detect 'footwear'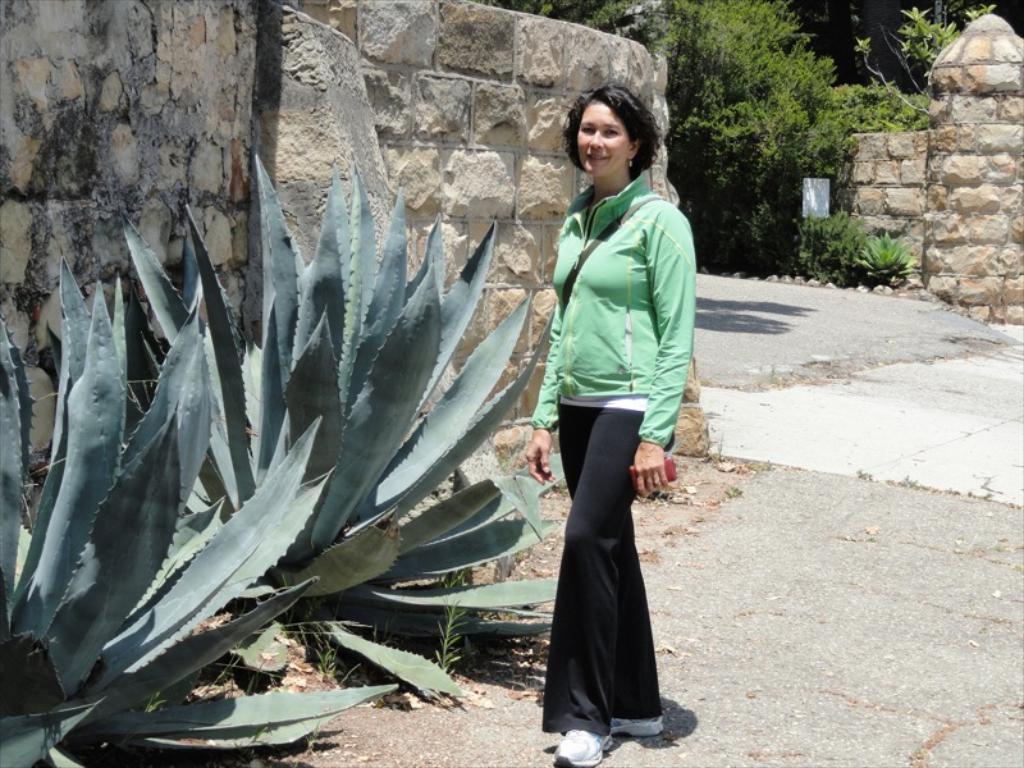
box=[607, 714, 668, 740]
